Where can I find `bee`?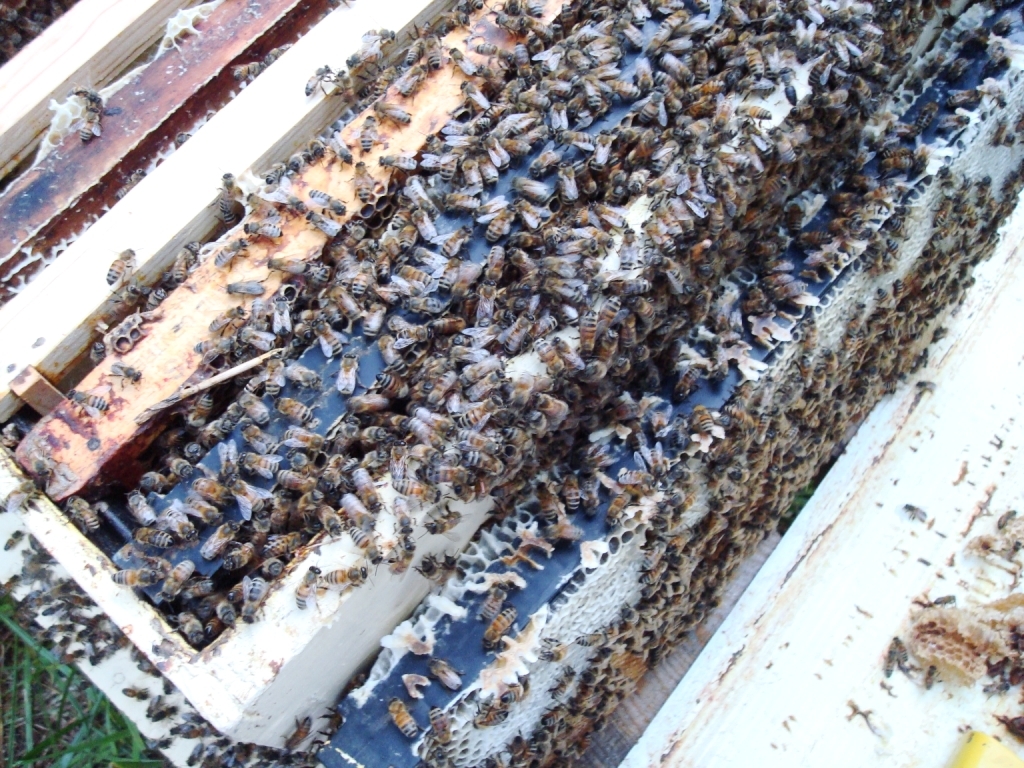
You can find it at crop(818, 91, 851, 101).
